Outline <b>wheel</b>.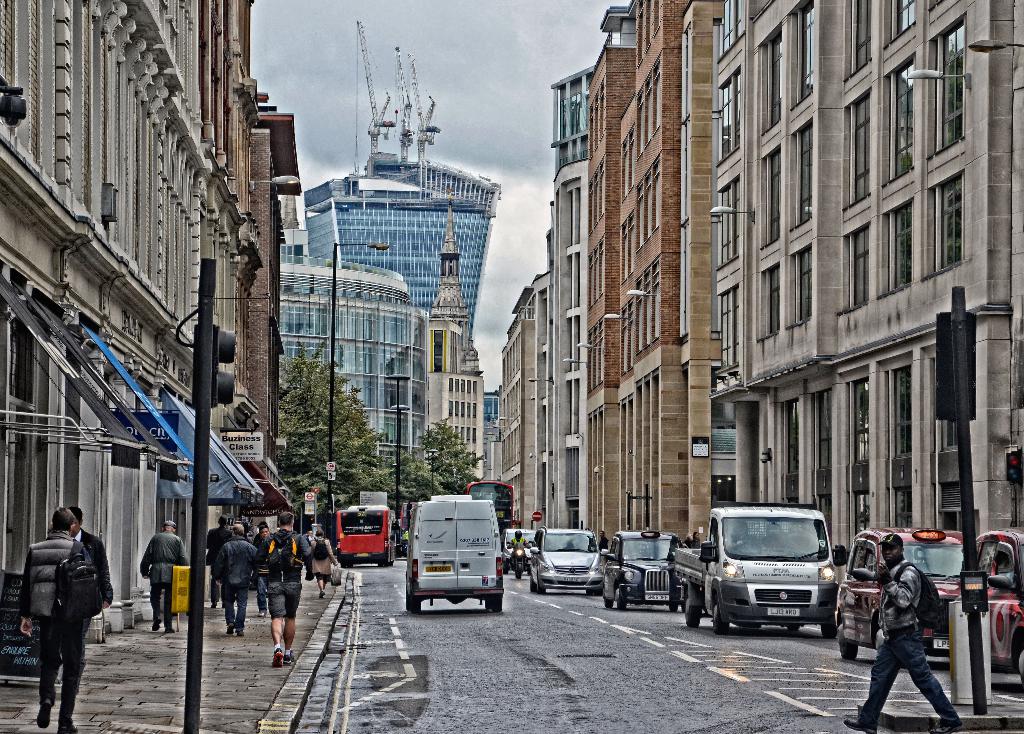
Outline: 821,618,836,639.
